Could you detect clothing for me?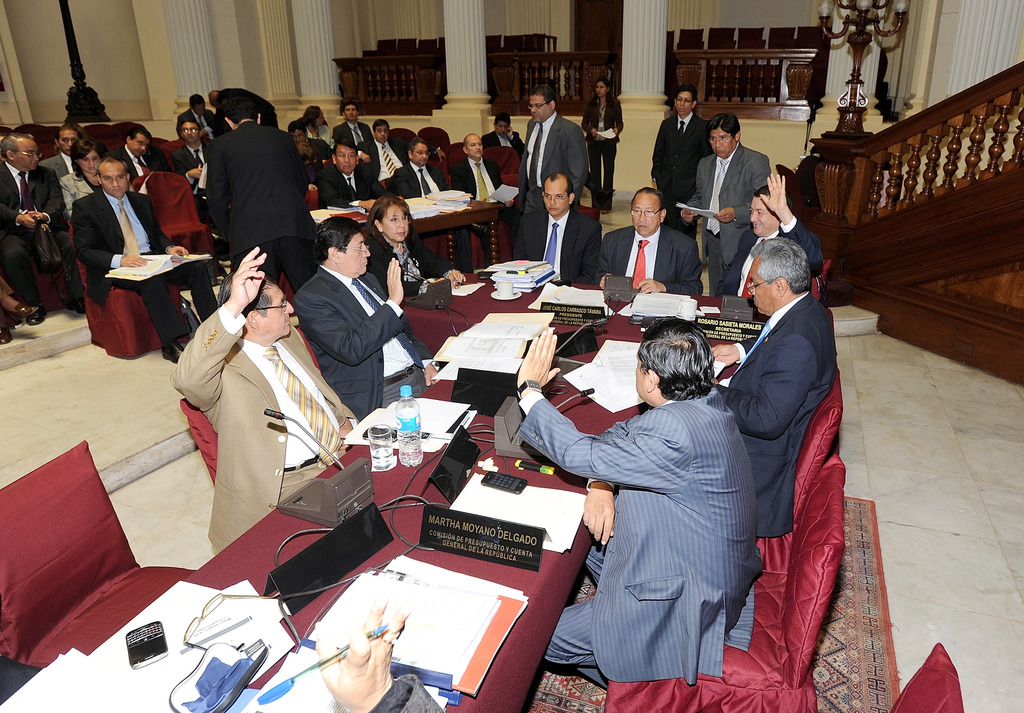
Detection result: Rect(161, 300, 362, 552).
